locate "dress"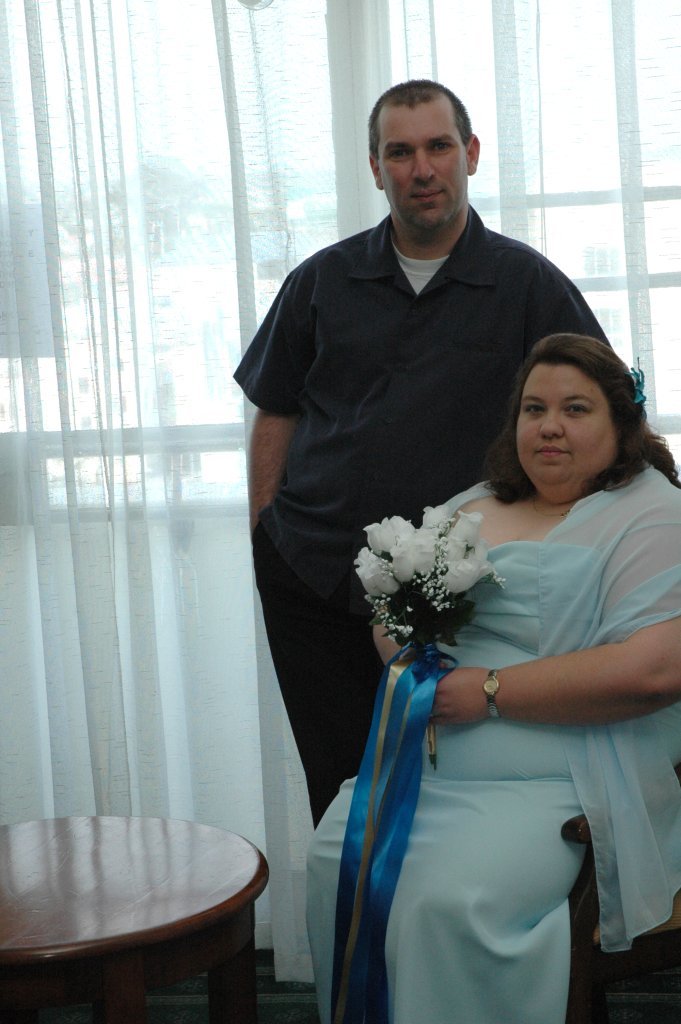
BBox(268, 458, 680, 1023)
